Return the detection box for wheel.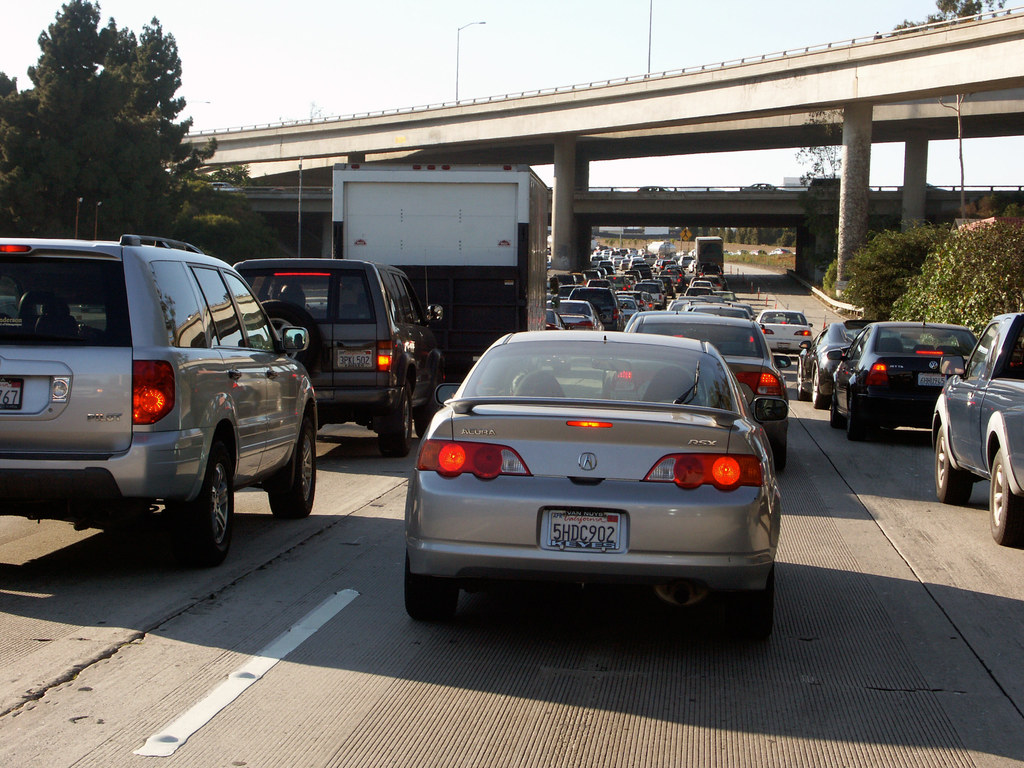
bbox=[403, 550, 459, 618].
